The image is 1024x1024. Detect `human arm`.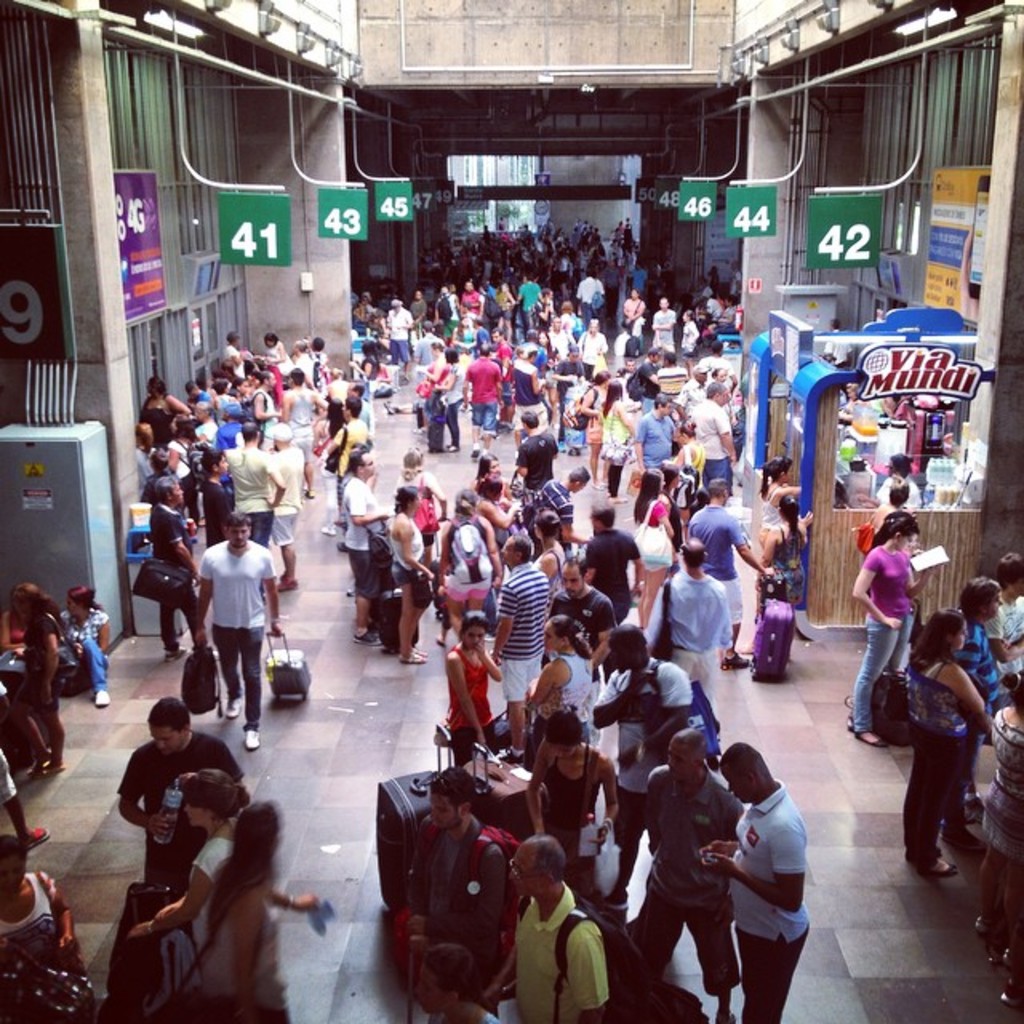
Detection: [267, 453, 285, 514].
